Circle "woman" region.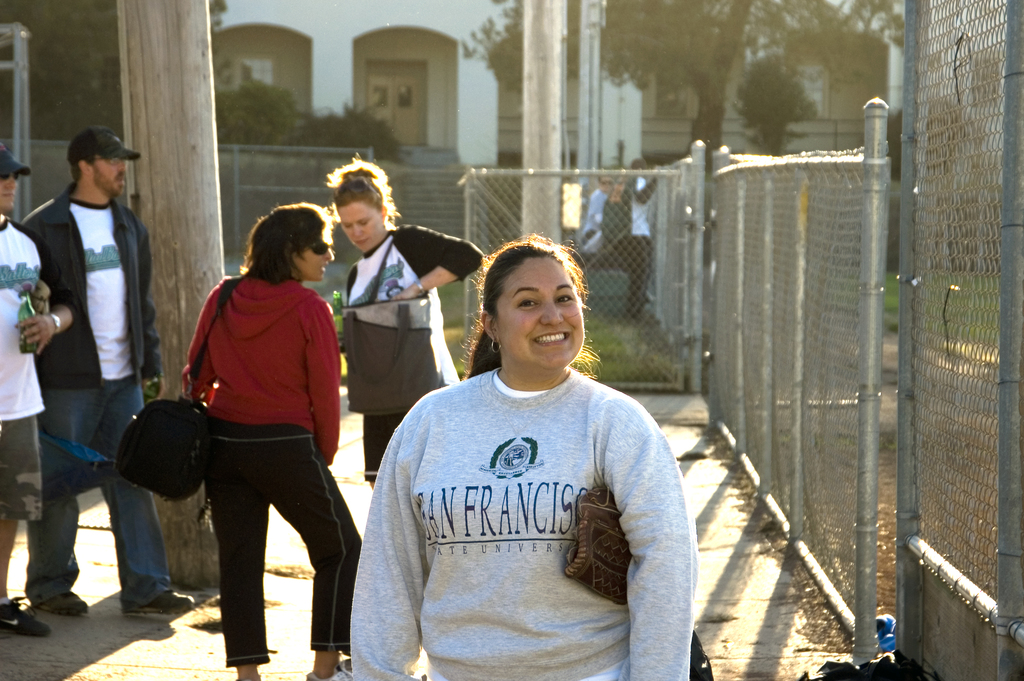
Region: {"x1": 321, "y1": 163, "x2": 489, "y2": 494}.
